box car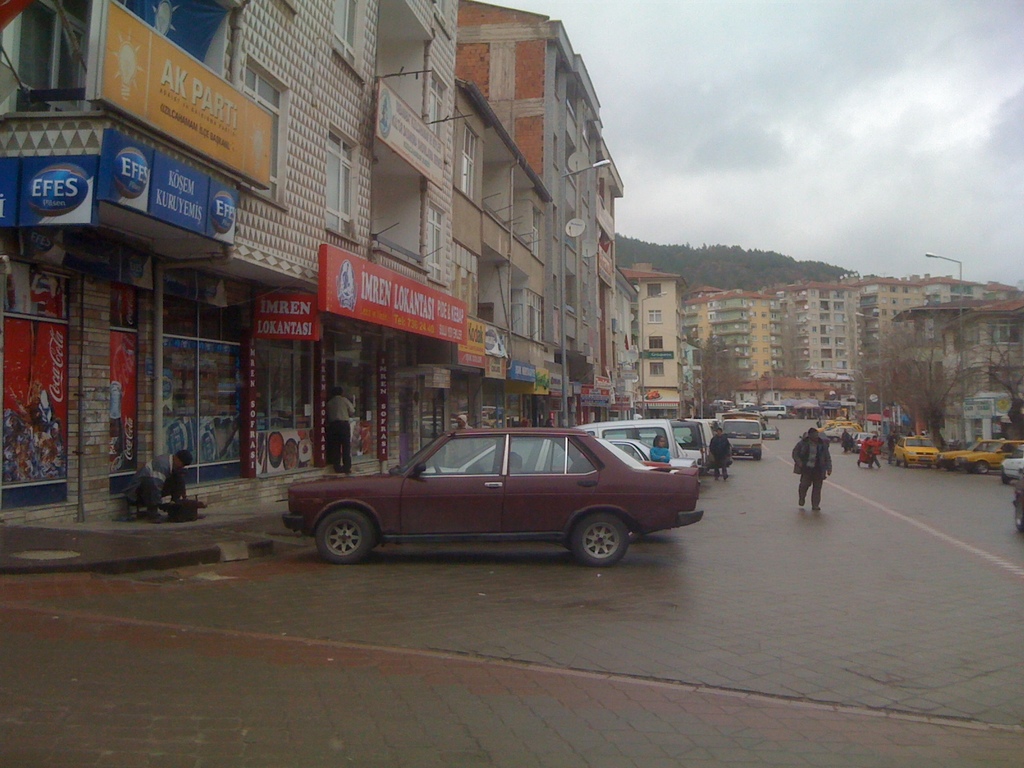
bbox=(529, 416, 705, 470)
